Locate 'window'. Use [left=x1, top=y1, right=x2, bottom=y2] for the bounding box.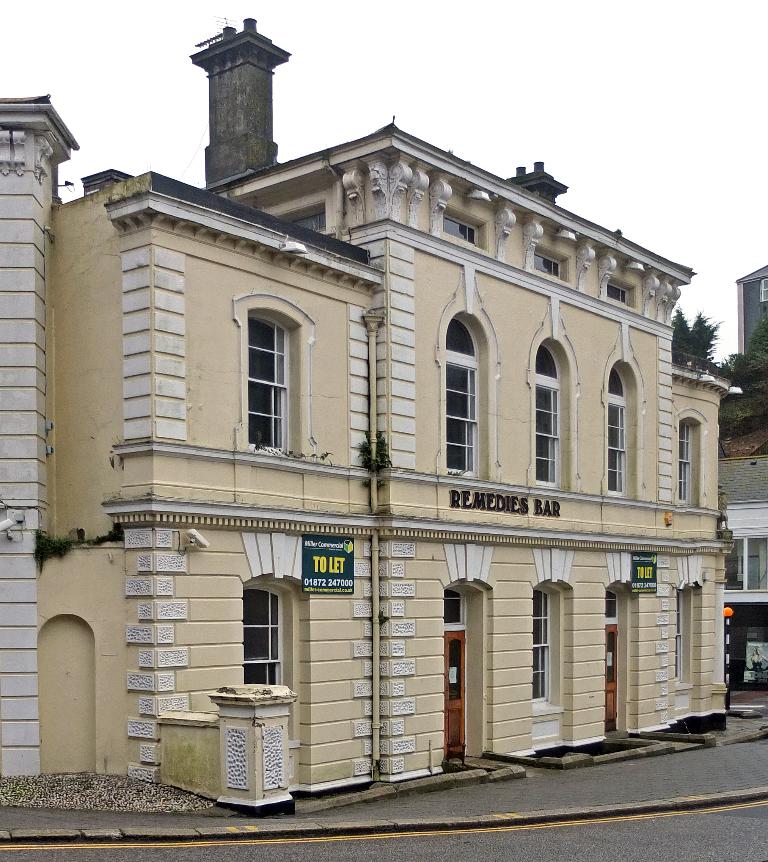
[left=534, top=340, right=555, bottom=486].
